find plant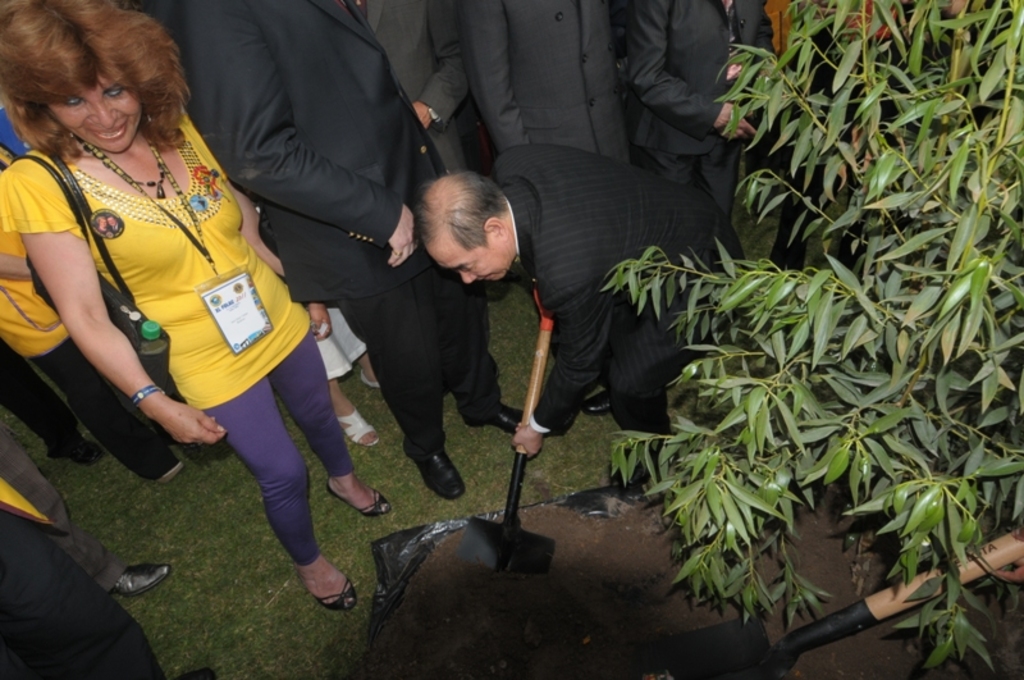
682 22 997 634
